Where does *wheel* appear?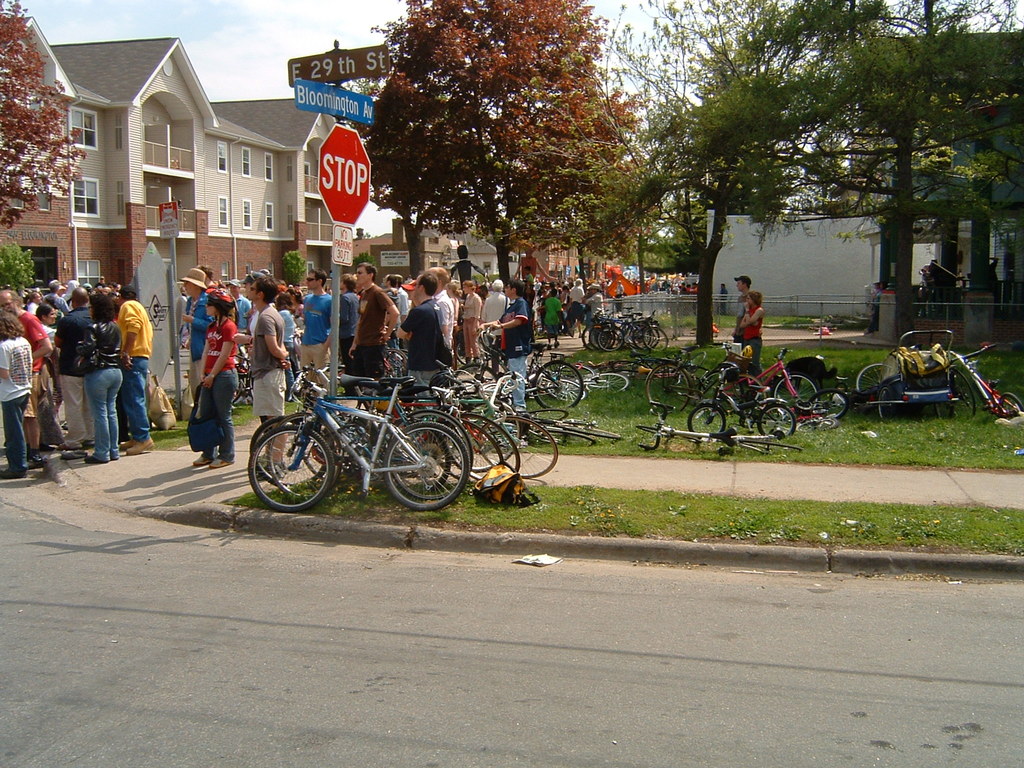
Appears at [x1=445, y1=415, x2=521, y2=485].
